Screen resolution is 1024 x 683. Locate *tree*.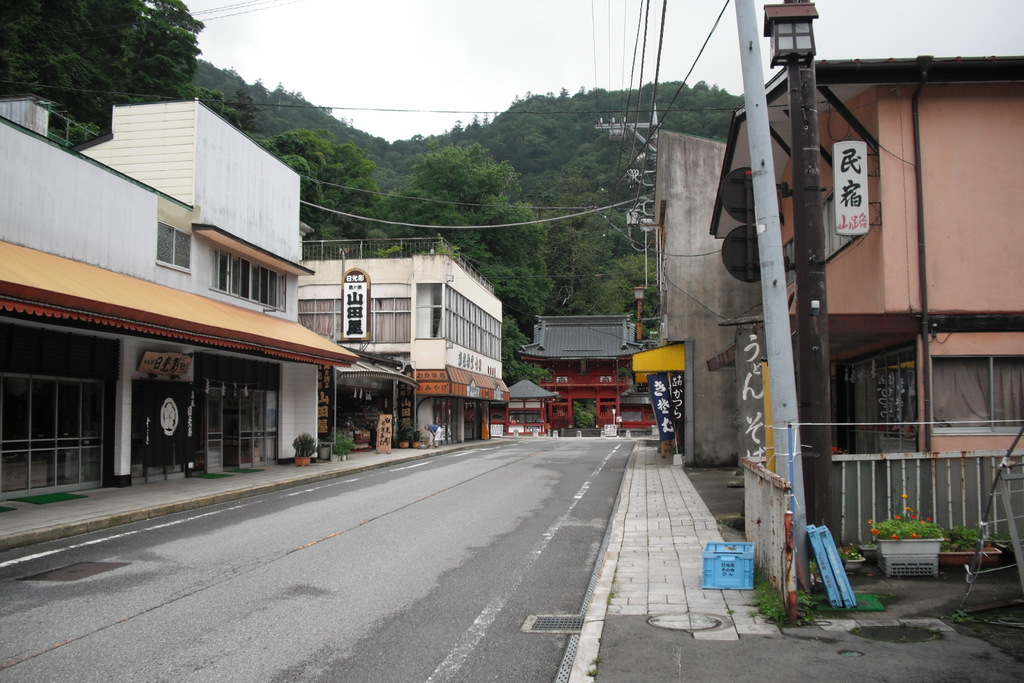
[left=224, top=94, right=288, bottom=150].
